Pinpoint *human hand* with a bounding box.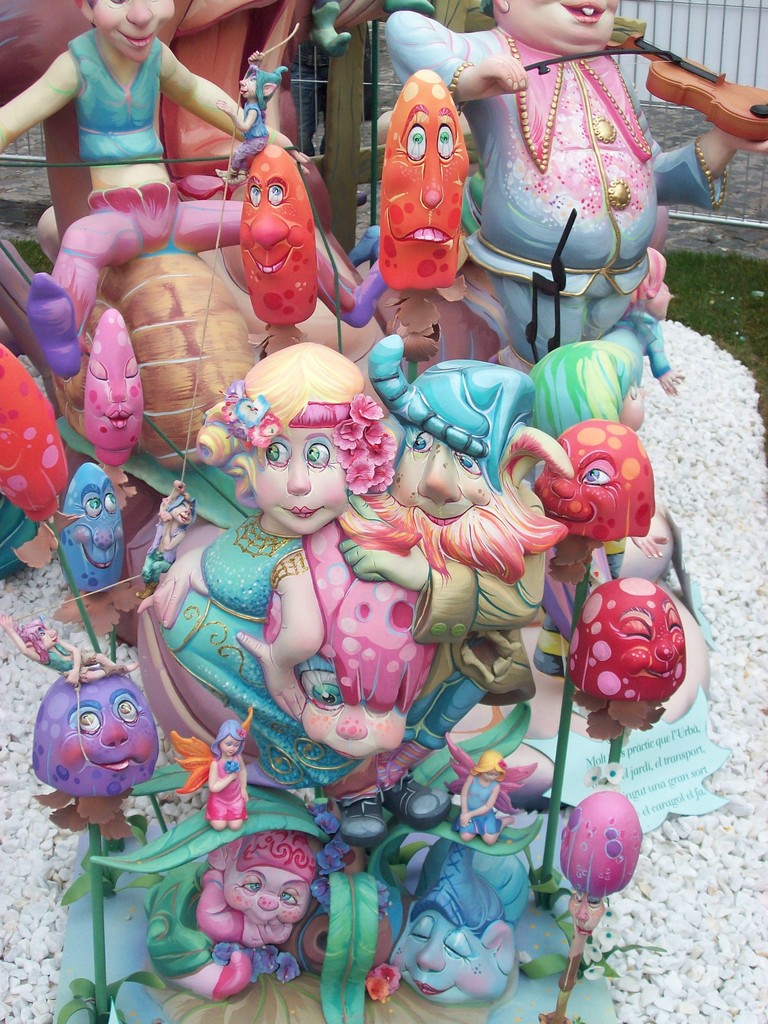
<box>0,615,14,632</box>.
